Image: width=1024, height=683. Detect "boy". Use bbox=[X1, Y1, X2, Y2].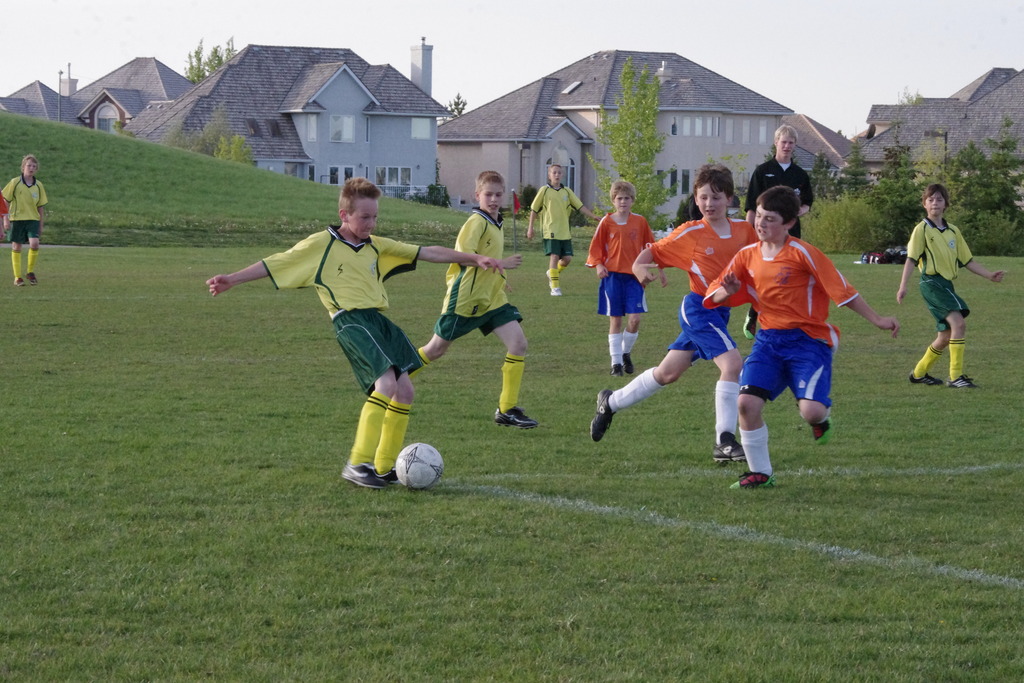
bbox=[0, 151, 49, 288].
